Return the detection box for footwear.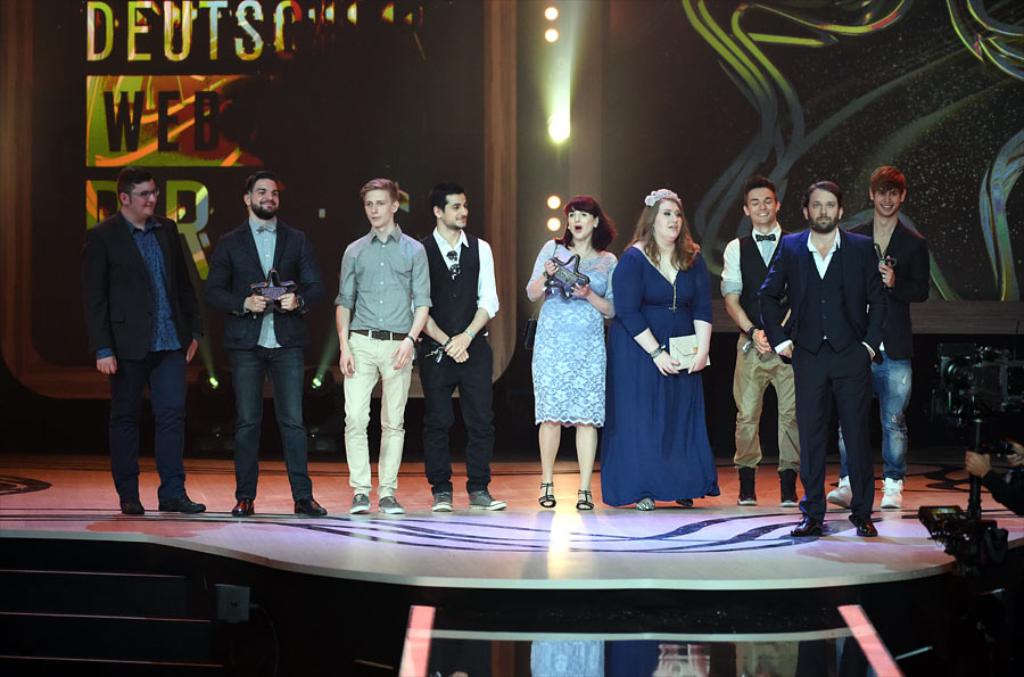
[x1=538, y1=481, x2=568, y2=507].
